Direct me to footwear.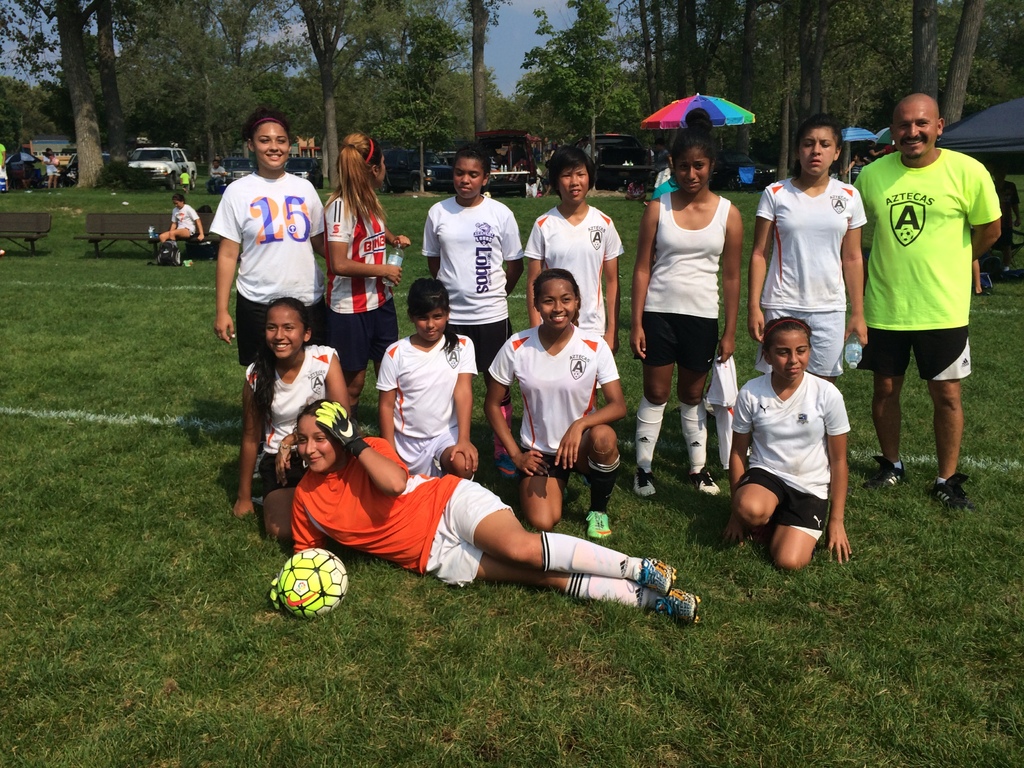
Direction: bbox=[862, 450, 911, 495].
